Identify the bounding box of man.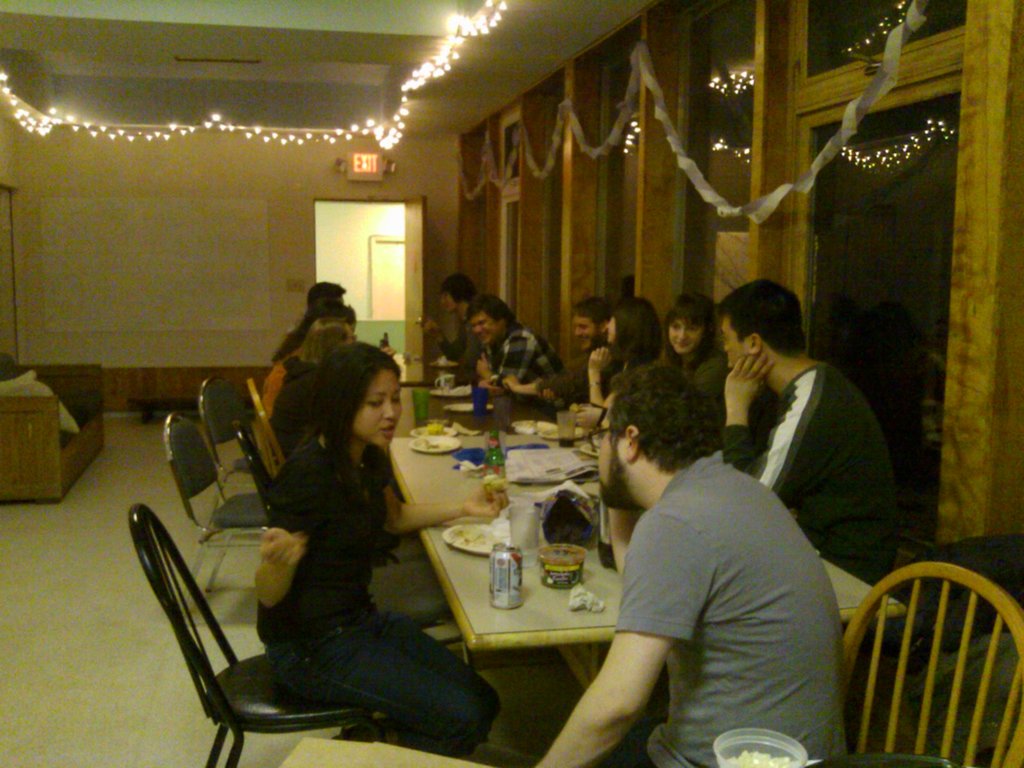
locate(536, 300, 620, 422).
